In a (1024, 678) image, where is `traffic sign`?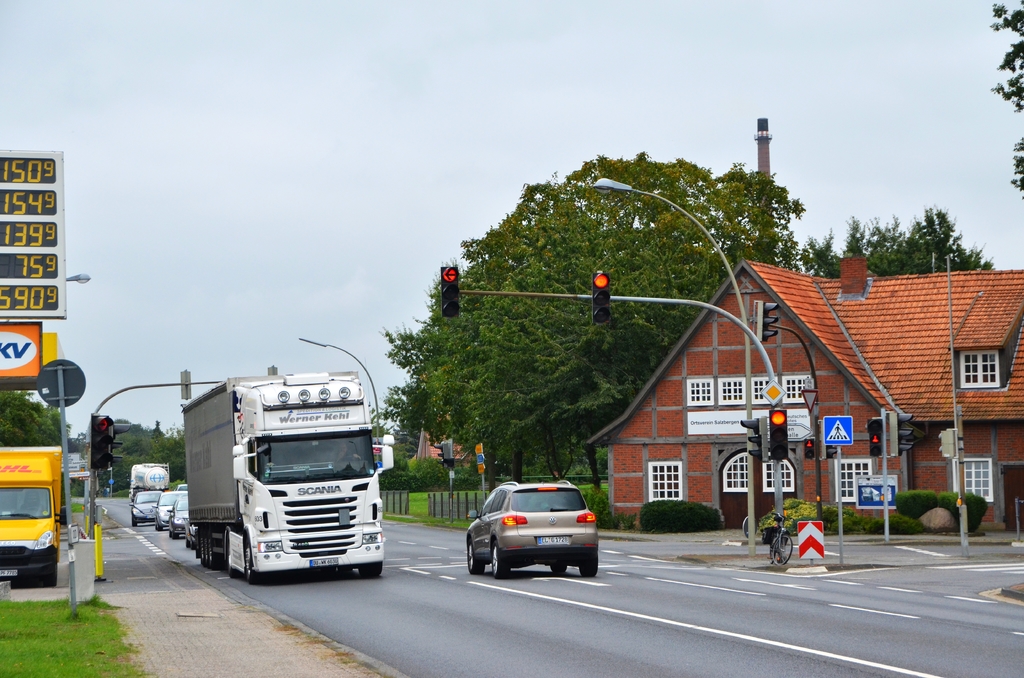
bbox=(477, 451, 484, 463).
